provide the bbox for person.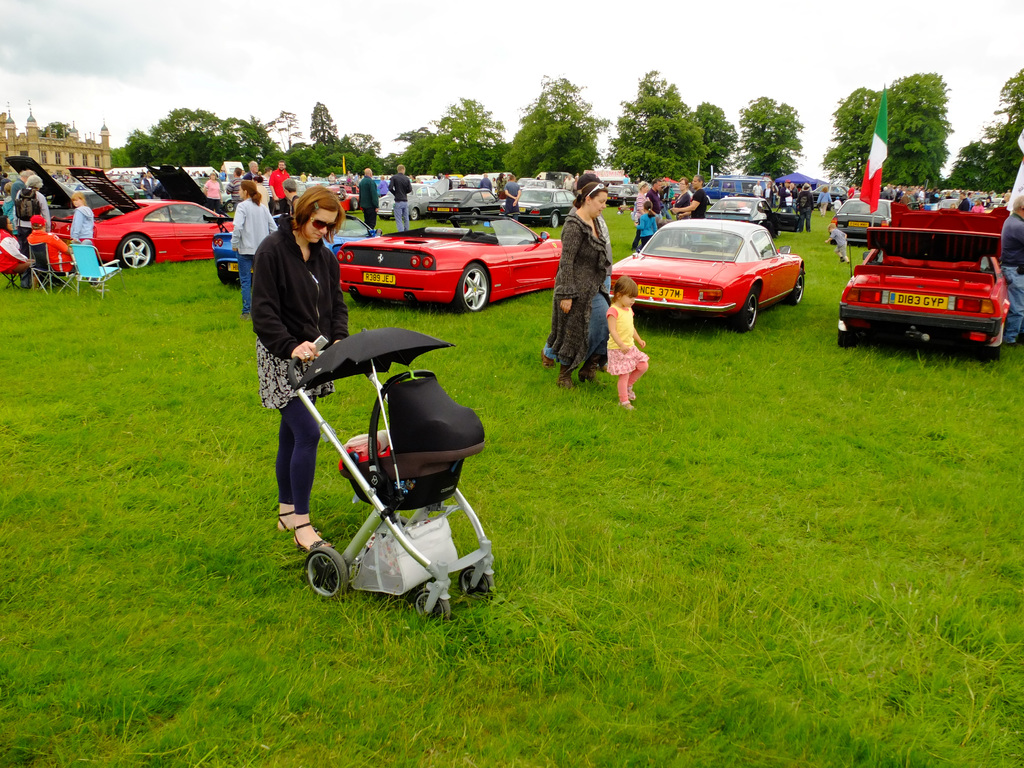
[left=389, top=161, right=414, bottom=234].
